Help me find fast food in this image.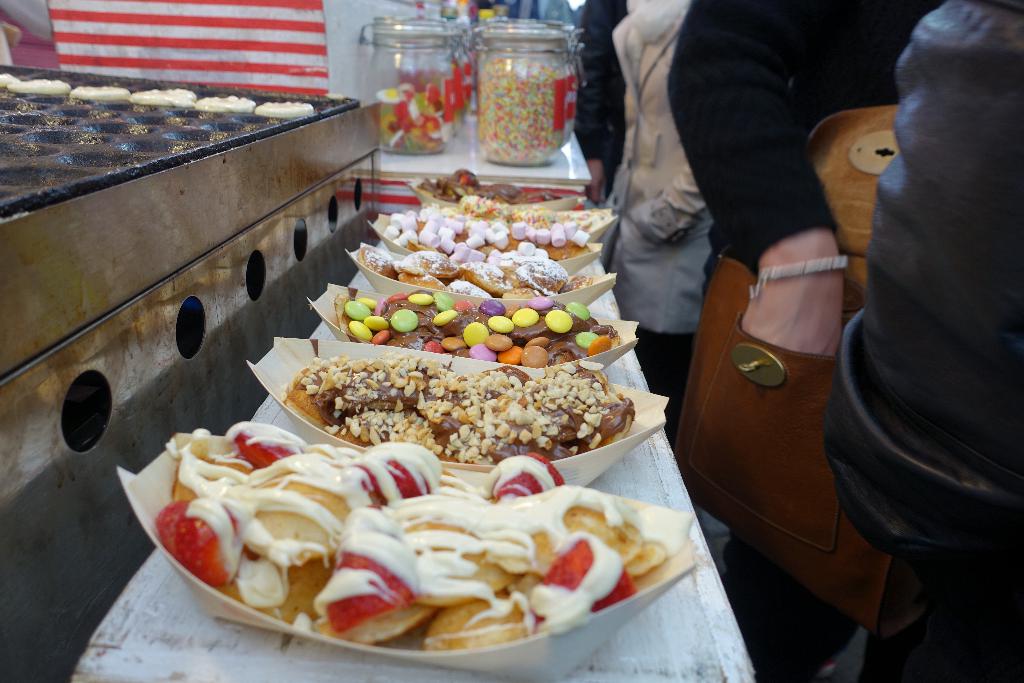
Found it: detection(547, 310, 569, 335).
